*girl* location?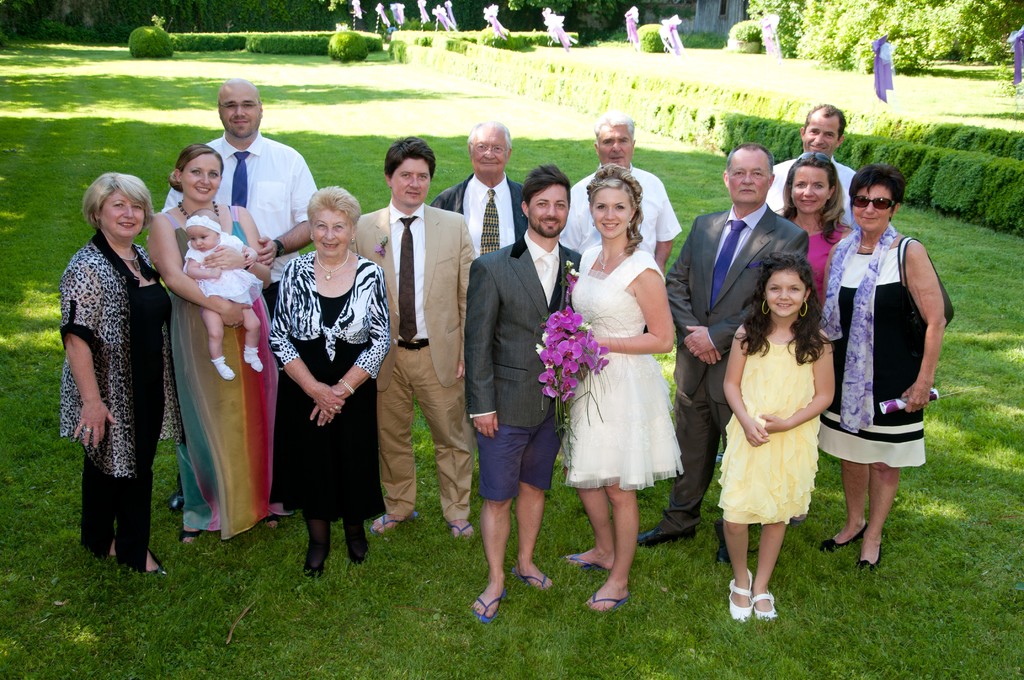
select_region(176, 204, 271, 378)
